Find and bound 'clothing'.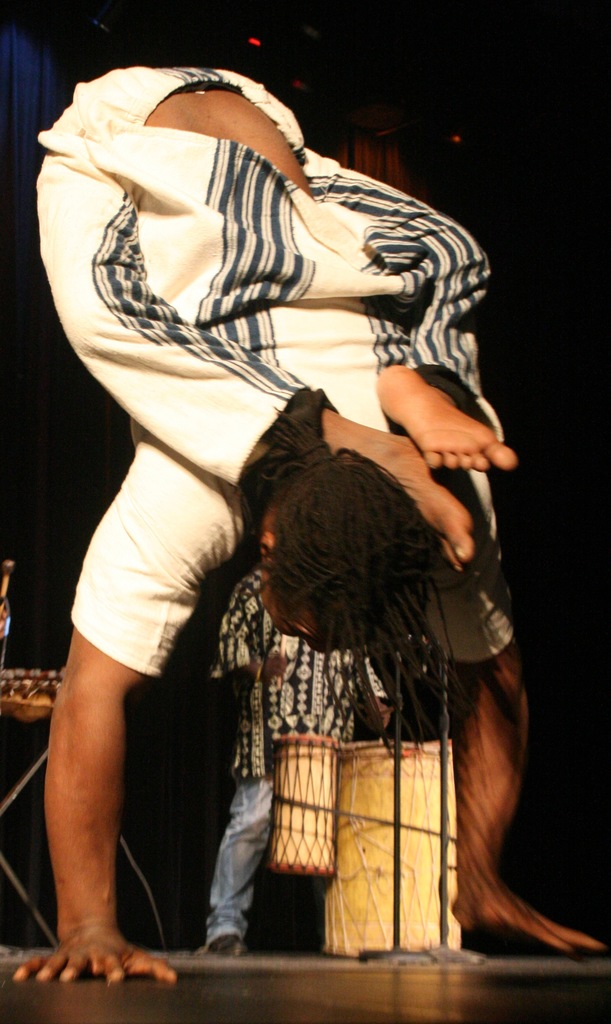
Bound: left=204, top=563, right=388, bottom=949.
